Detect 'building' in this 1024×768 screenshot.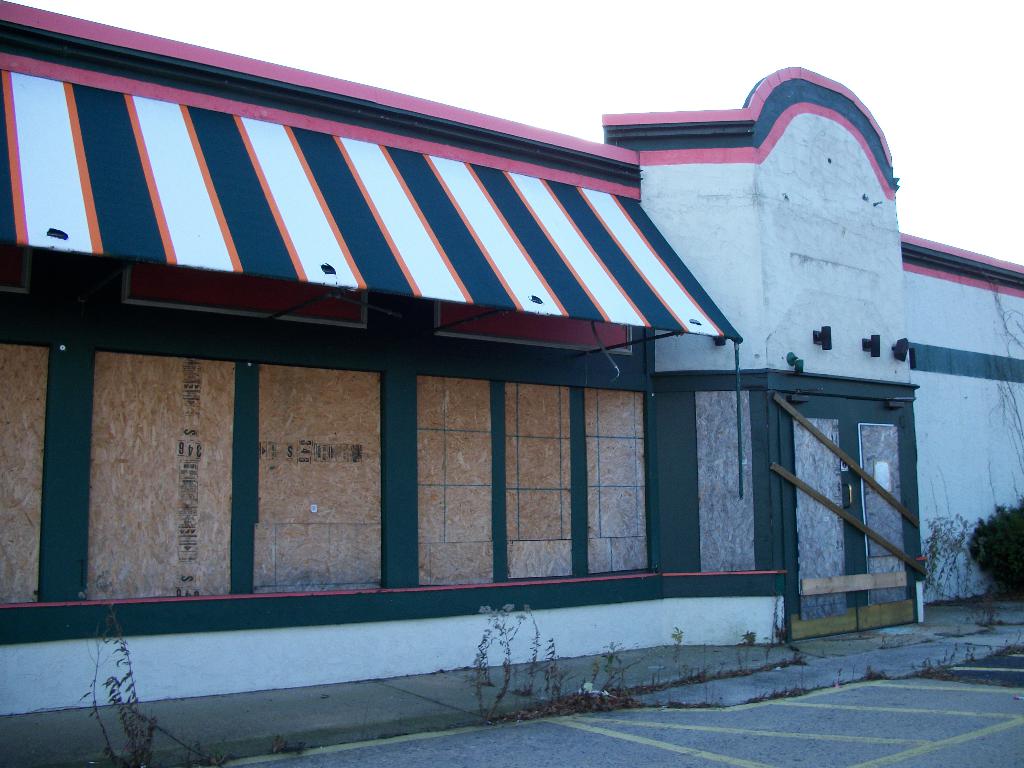
Detection: [0, 0, 1023, 767].
